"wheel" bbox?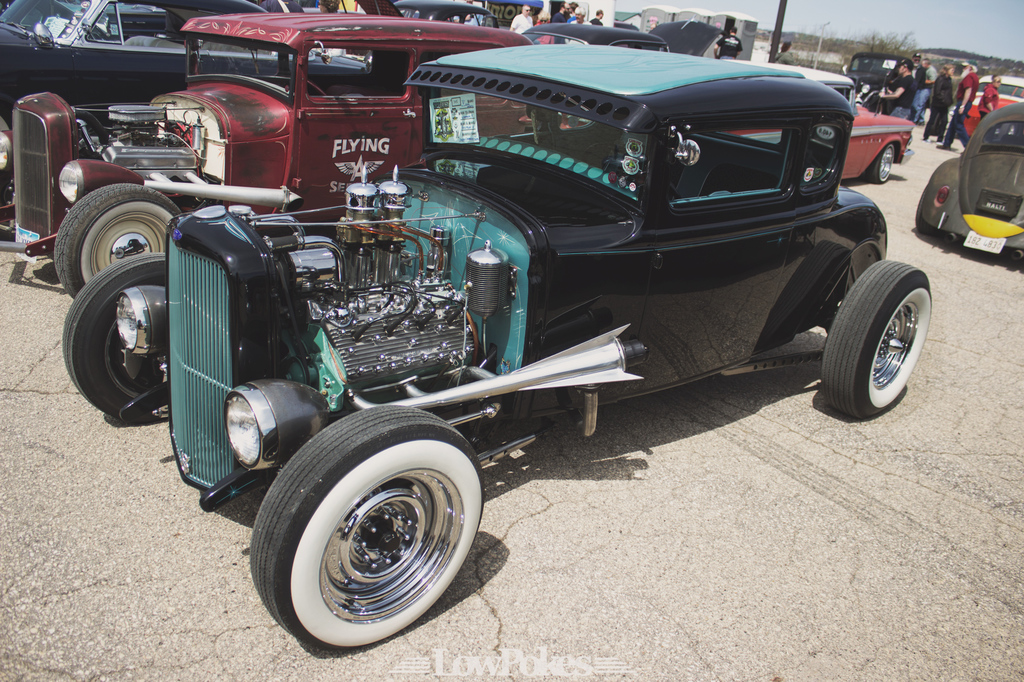
[917,188,946,233]
